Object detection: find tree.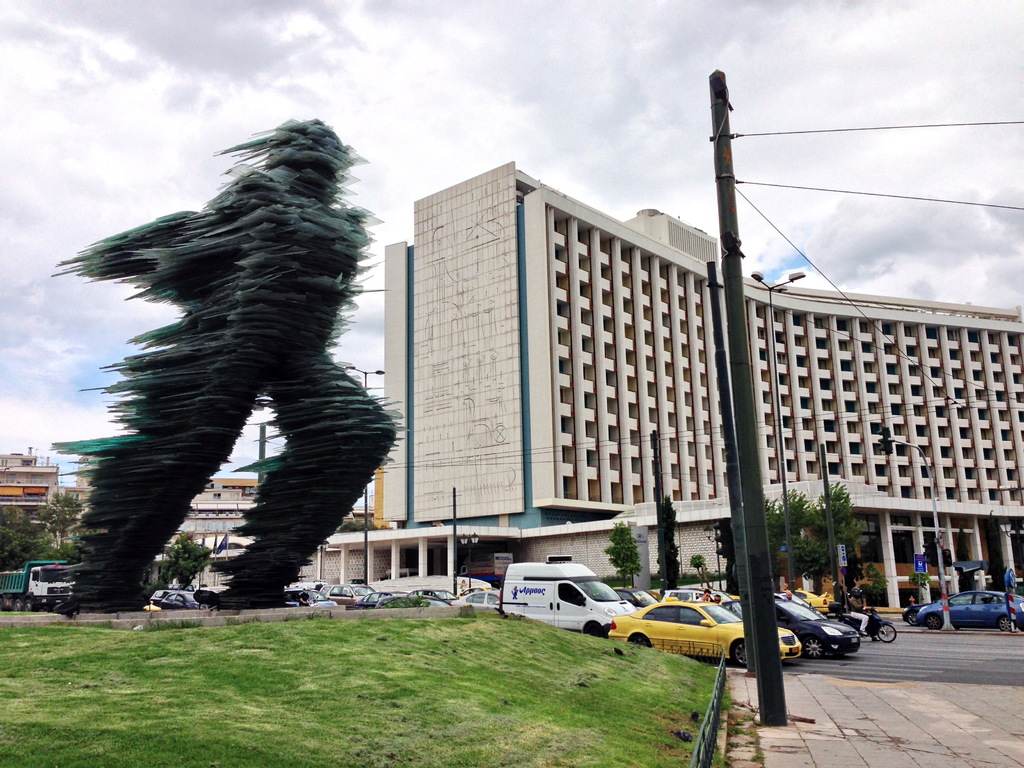
detection(764, 484, 828, 594).
